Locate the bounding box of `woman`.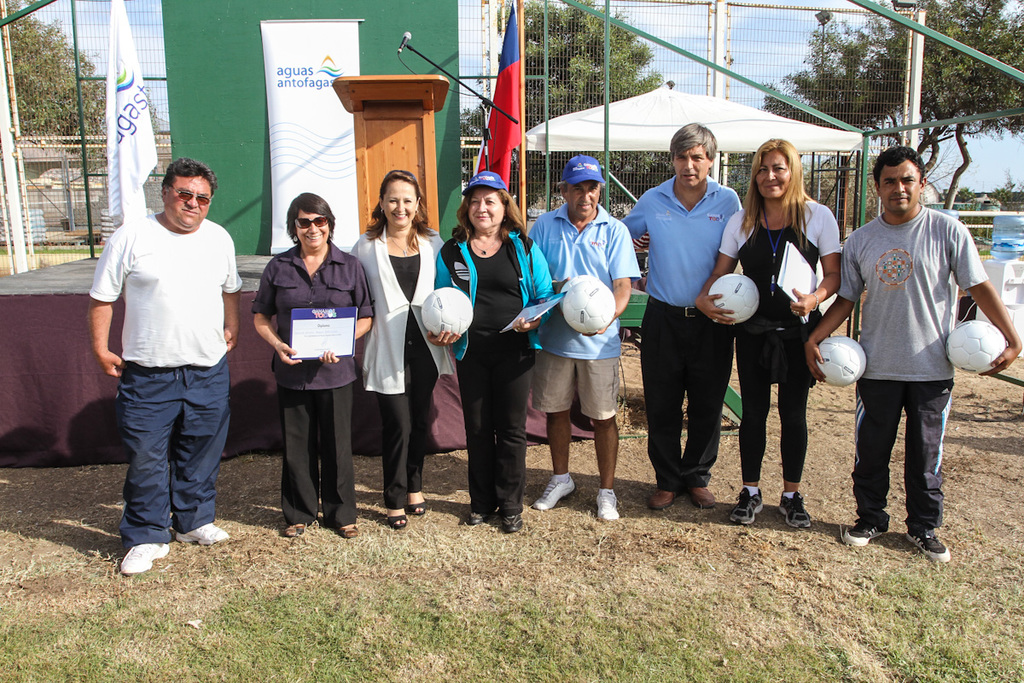
Bounding box: 439:175:551:532.
